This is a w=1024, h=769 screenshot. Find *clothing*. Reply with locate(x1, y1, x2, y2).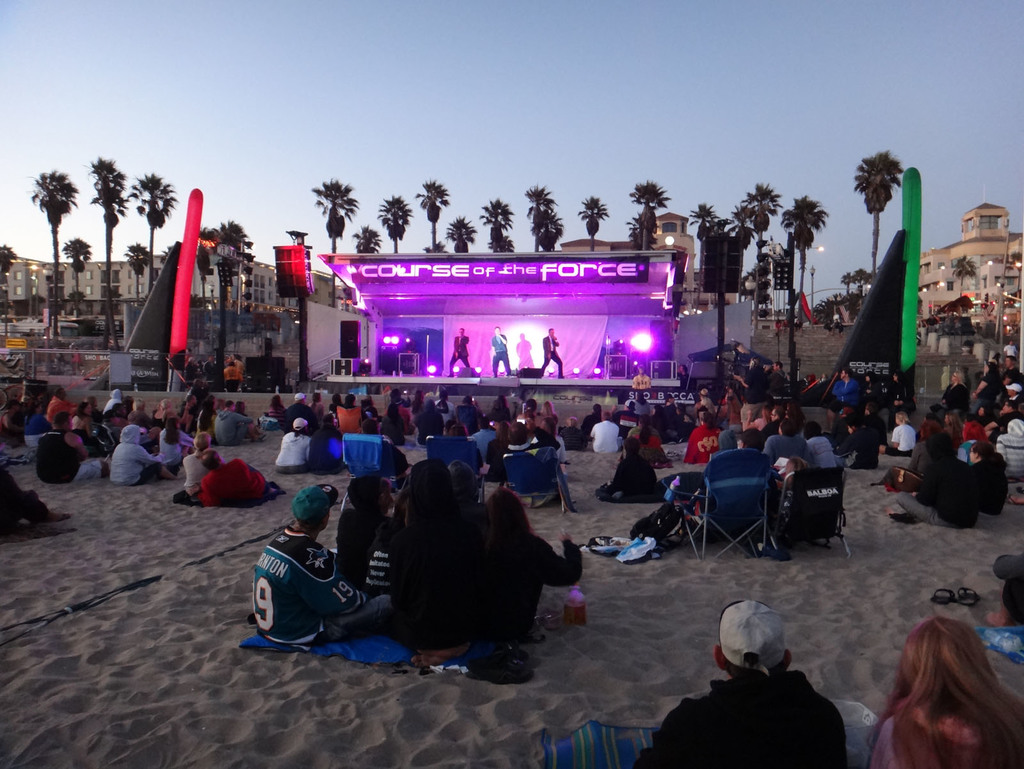
locate(158, 428, 196, 472).
